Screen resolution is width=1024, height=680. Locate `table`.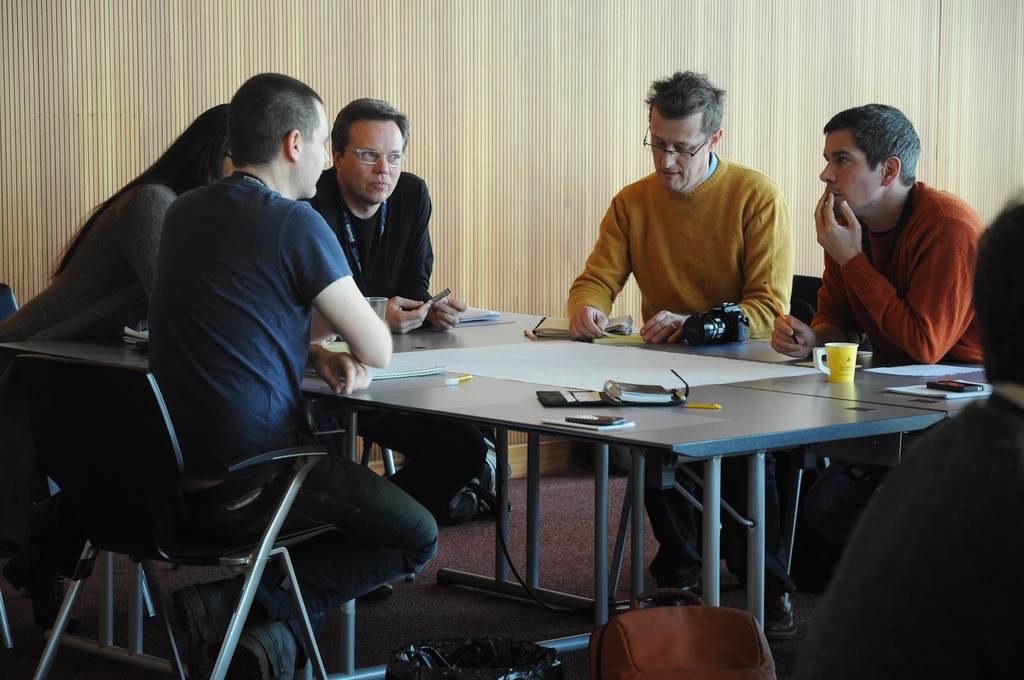
locate(0, 304, 640, 673).
